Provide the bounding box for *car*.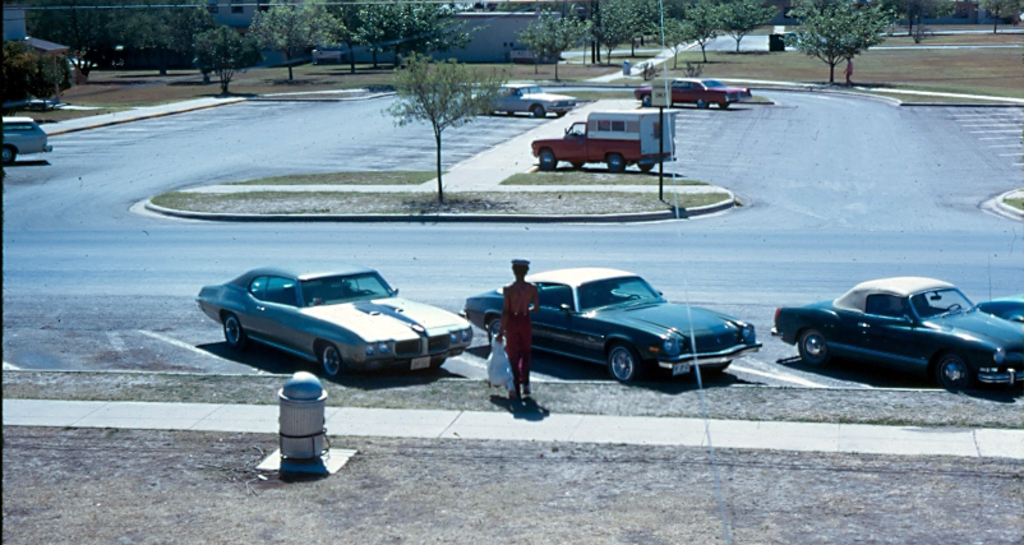
{"left": 978, "top": 296, "right": 1023, "bottom": 325}.
